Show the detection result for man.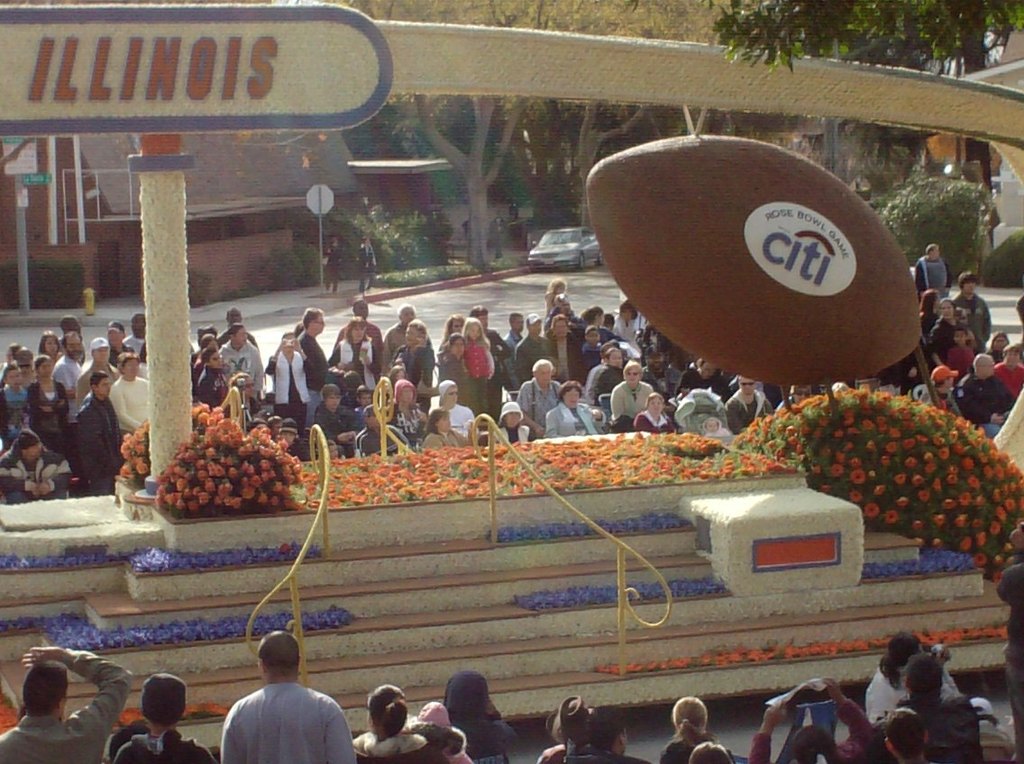
{"x1": 963, "y1": 353, "x2": 1014, "y2": 436}.
